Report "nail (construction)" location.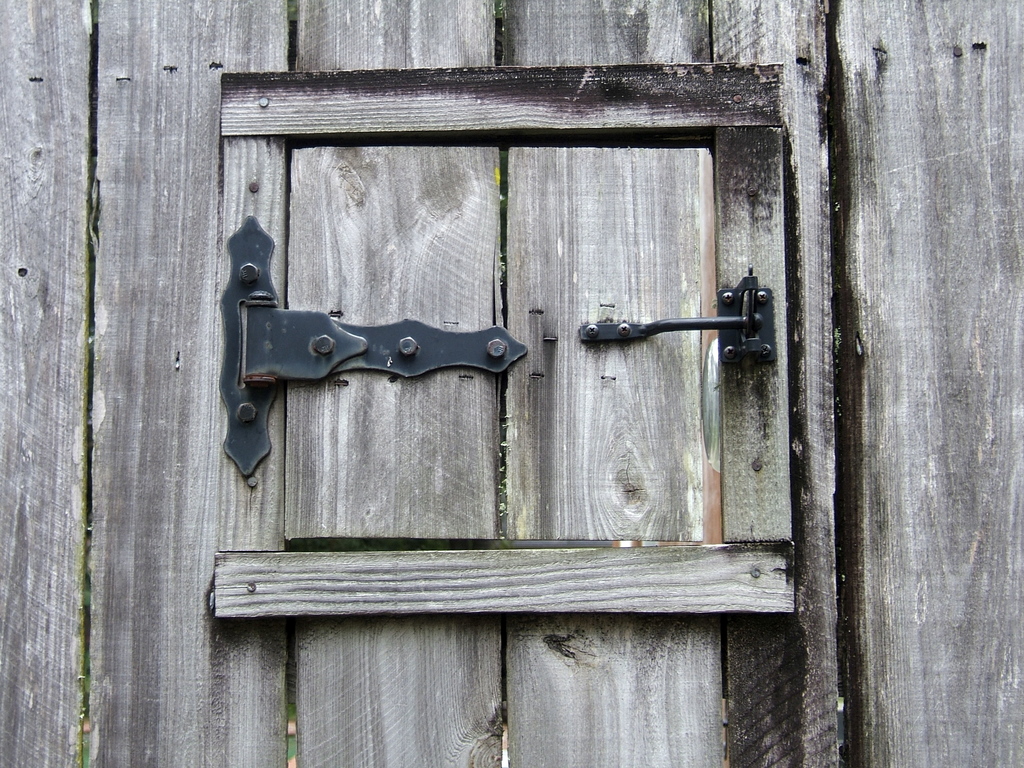
Report: x1=732 y1=93 x2=739 y2=104.
